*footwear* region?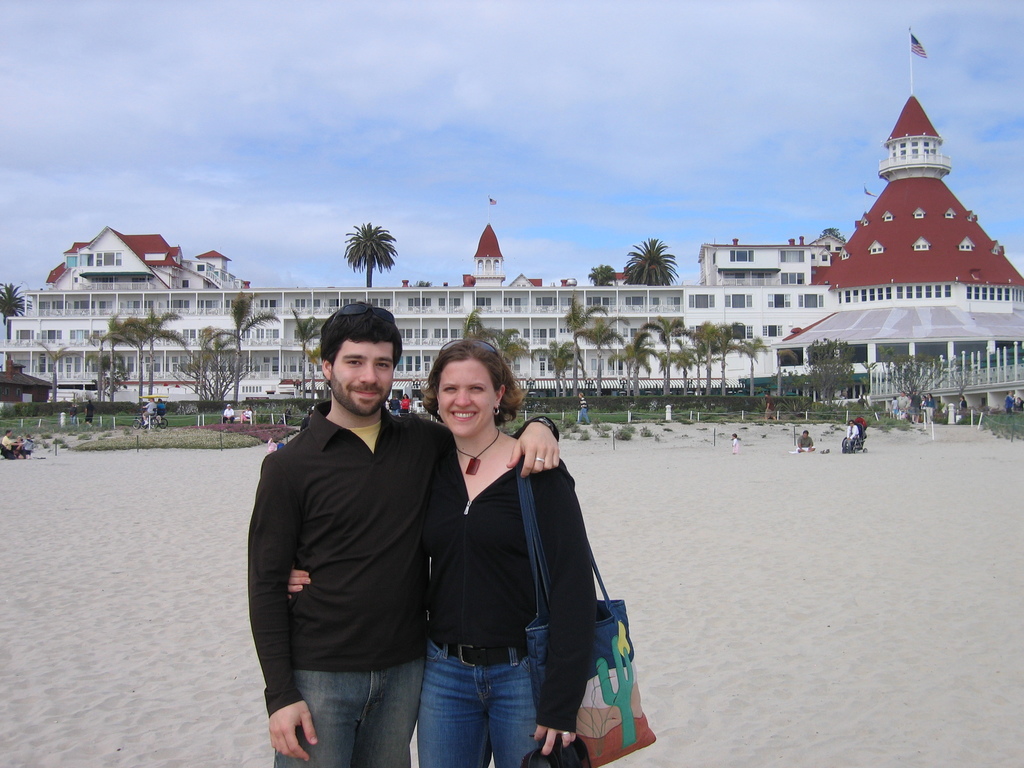
box(916, 422, 920, 426)
